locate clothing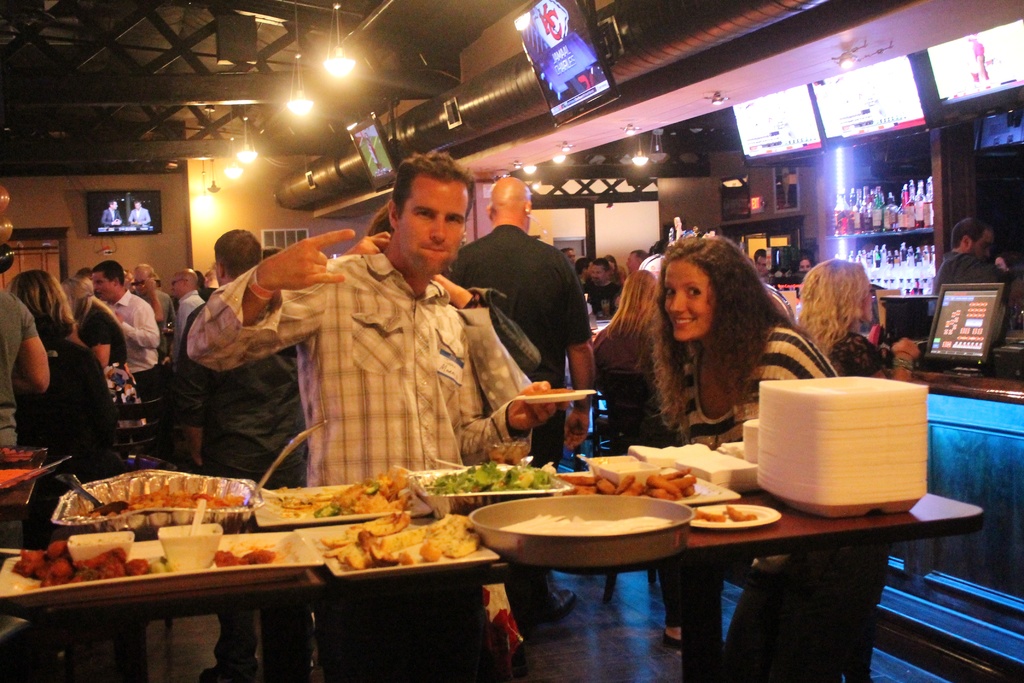
Rect(934, 259, 1007, 282)
